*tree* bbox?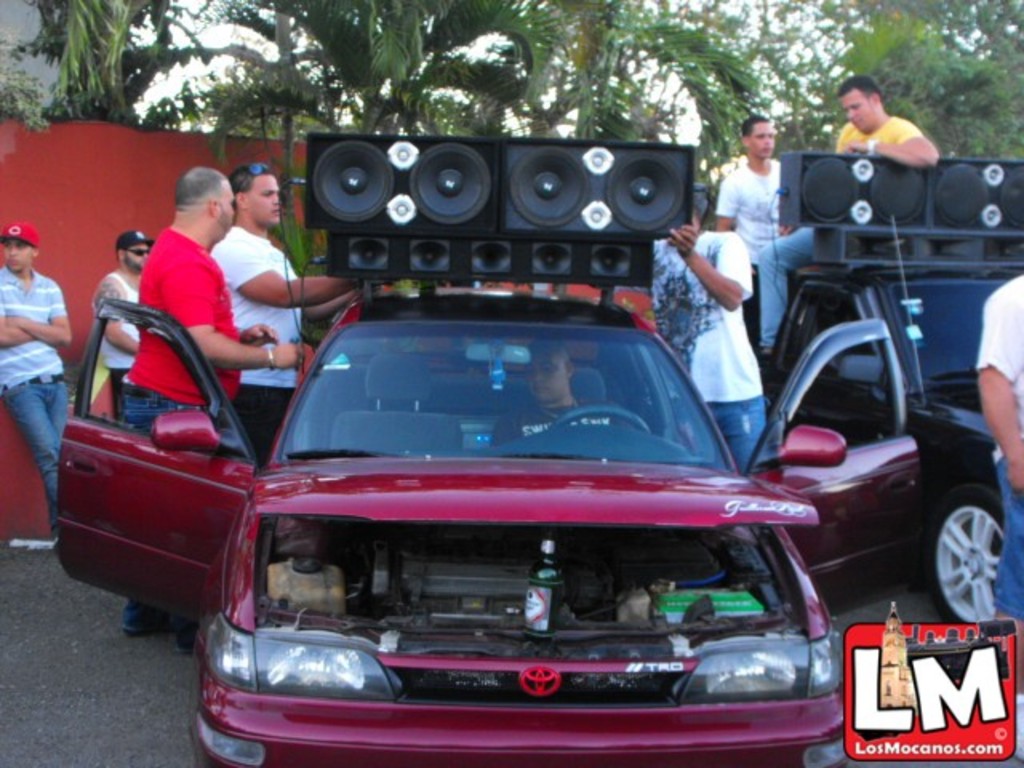
[558, 0, 792, 160]
